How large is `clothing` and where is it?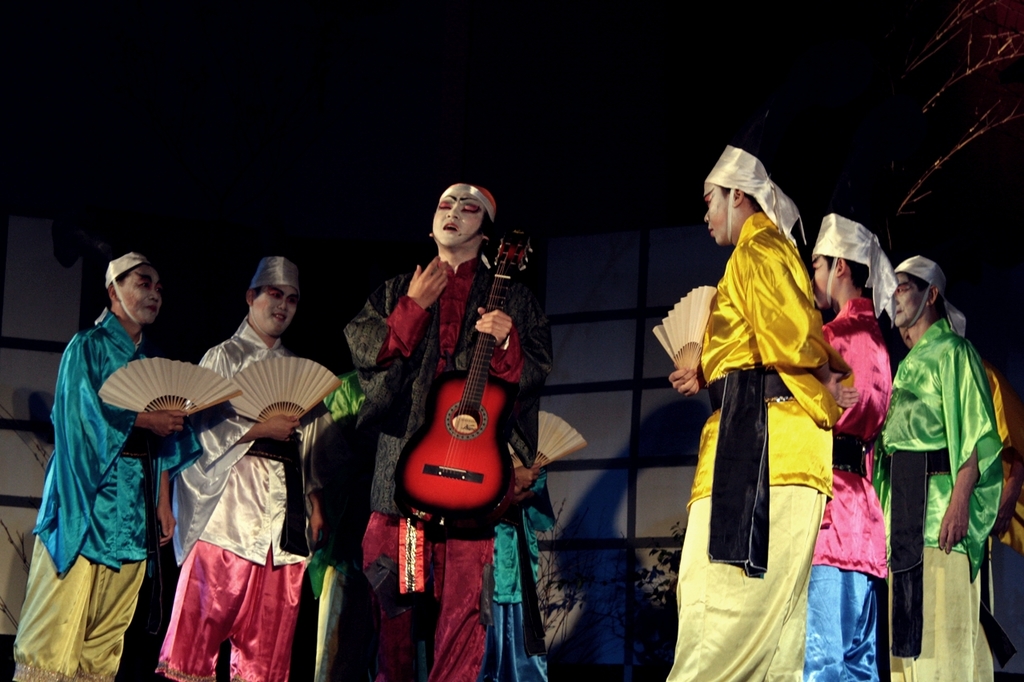
Bounding box: region(344, 258, 558, 681).
